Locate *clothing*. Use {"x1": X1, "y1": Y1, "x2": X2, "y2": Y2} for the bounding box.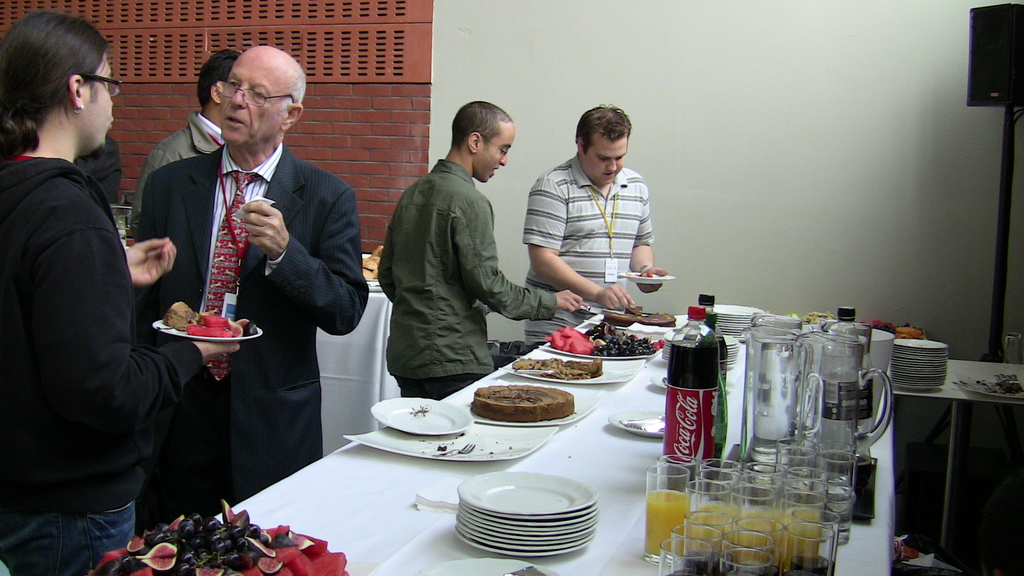
{"x1": 132, "y1": 138, "x2": 356, "y2": 538}.
